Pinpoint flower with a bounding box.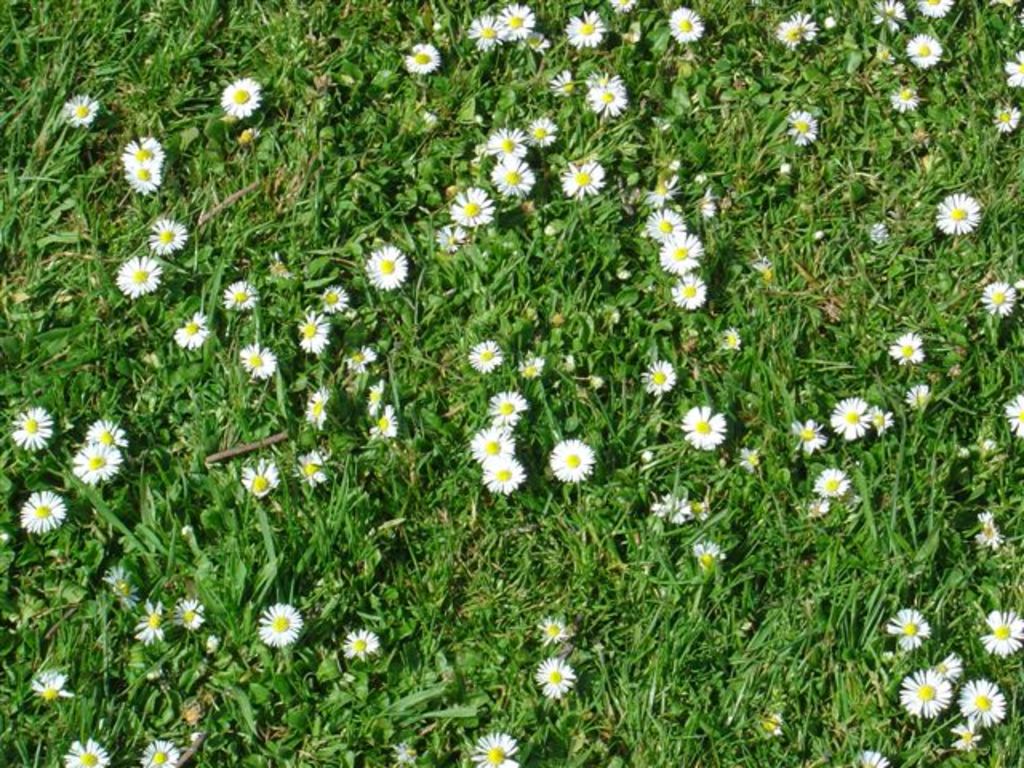
BBox(293, 445, 334, 486).
